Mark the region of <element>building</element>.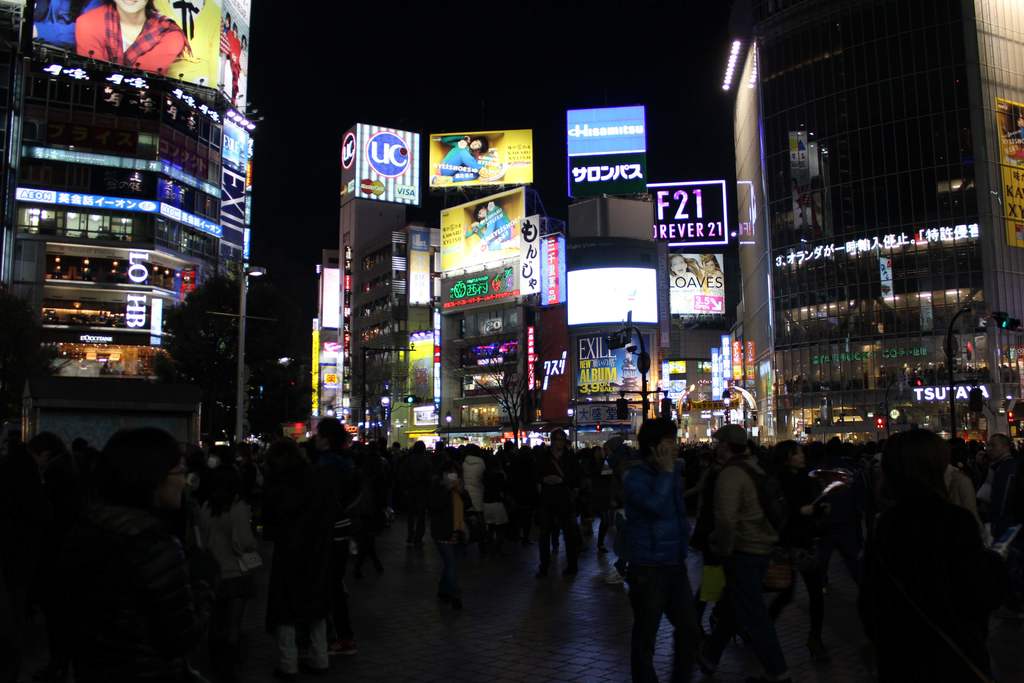
Region: x1=311, y1=122, x2=739, y2=446.
